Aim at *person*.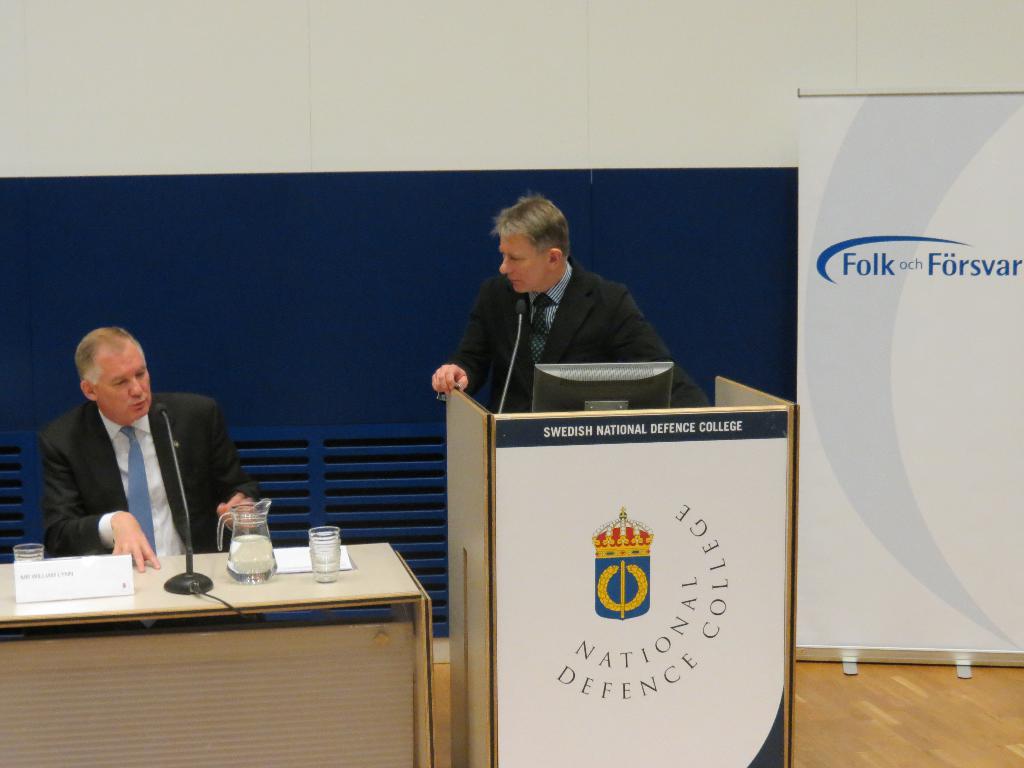
Aimed at (x1=429, y1=196, x2=715, y2=405).
